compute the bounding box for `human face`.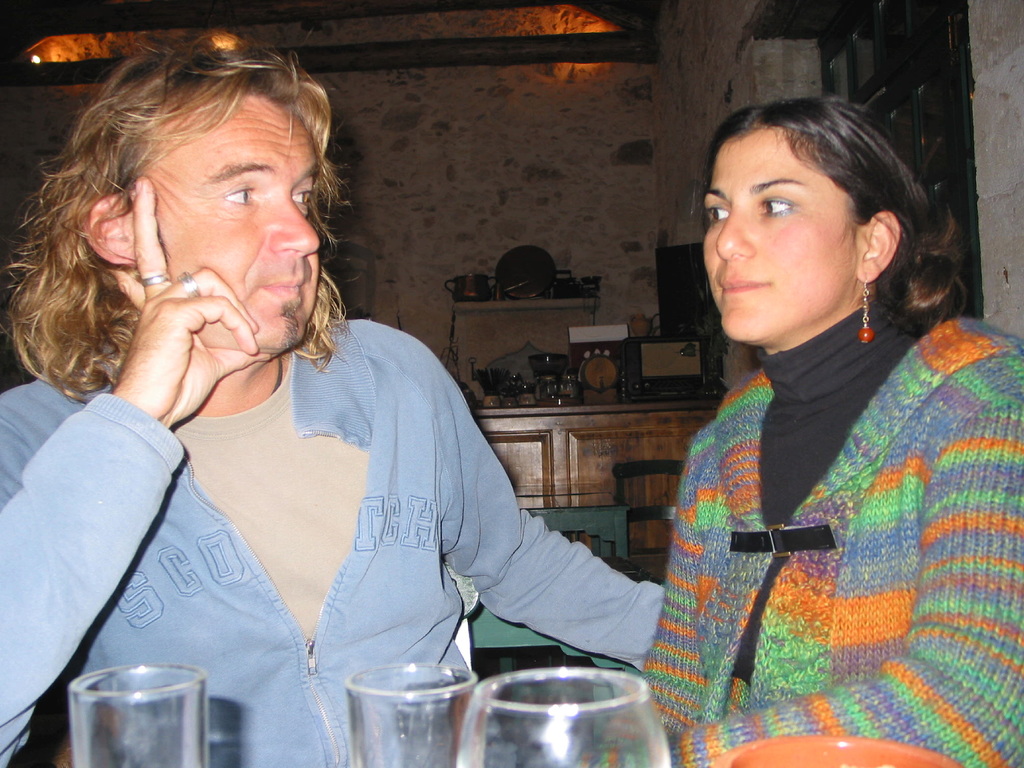
detection(706, 139, 860, 341).
